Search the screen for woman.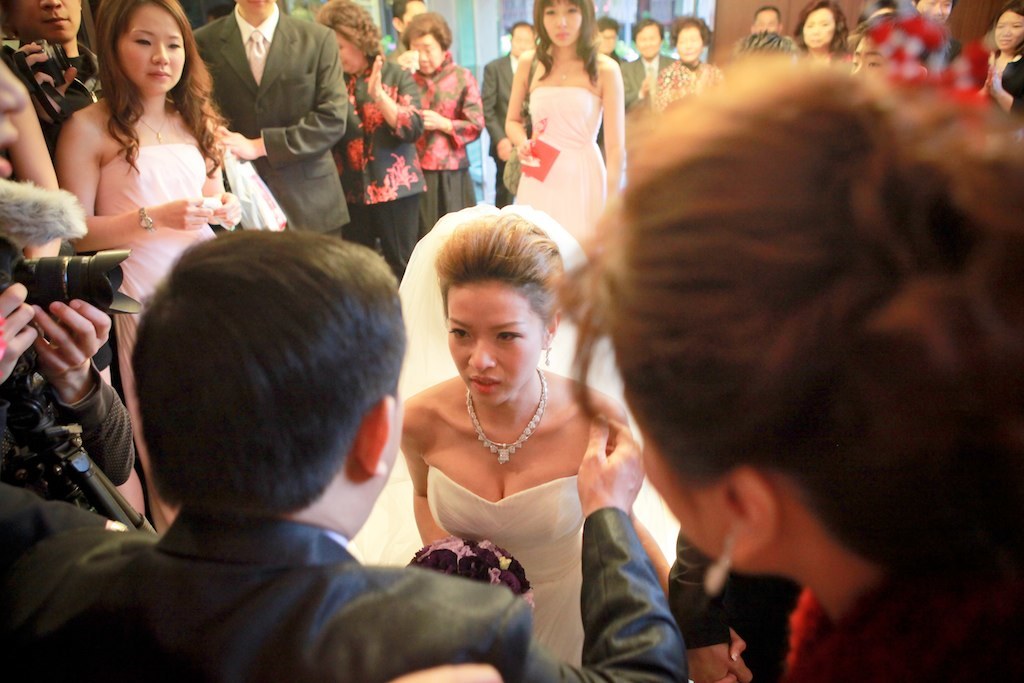
Found at {"x1": 647, "y1": 7, "x2": 720, "y2": 104}.
